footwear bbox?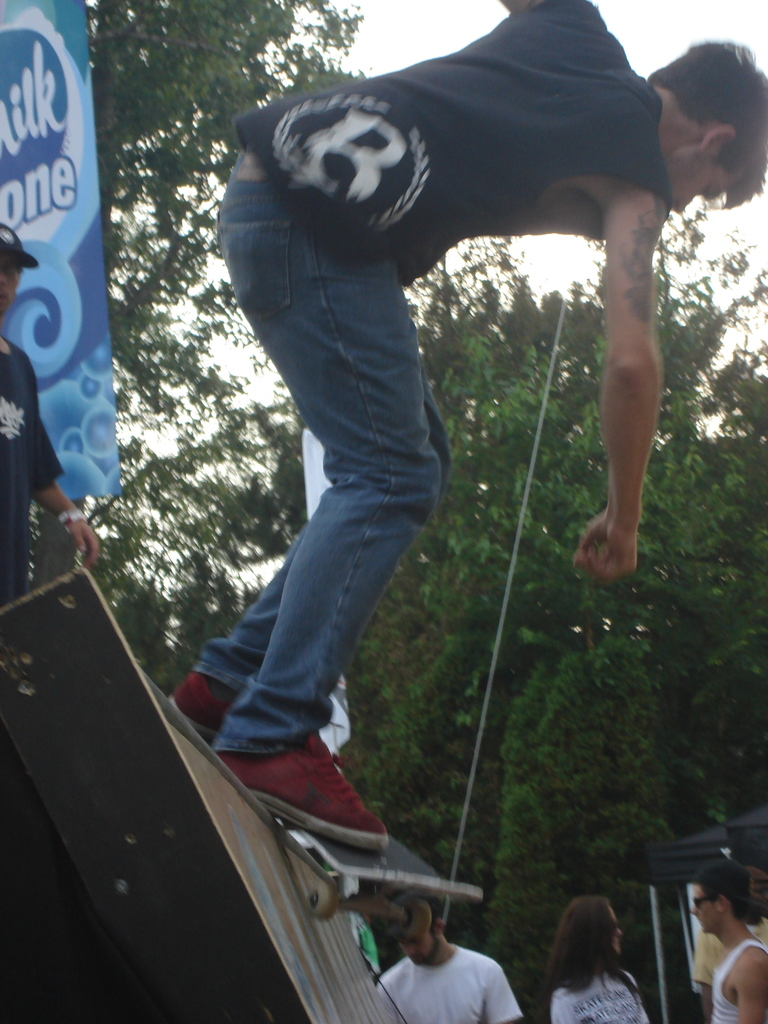
rect(169, 662, 228, 745)
